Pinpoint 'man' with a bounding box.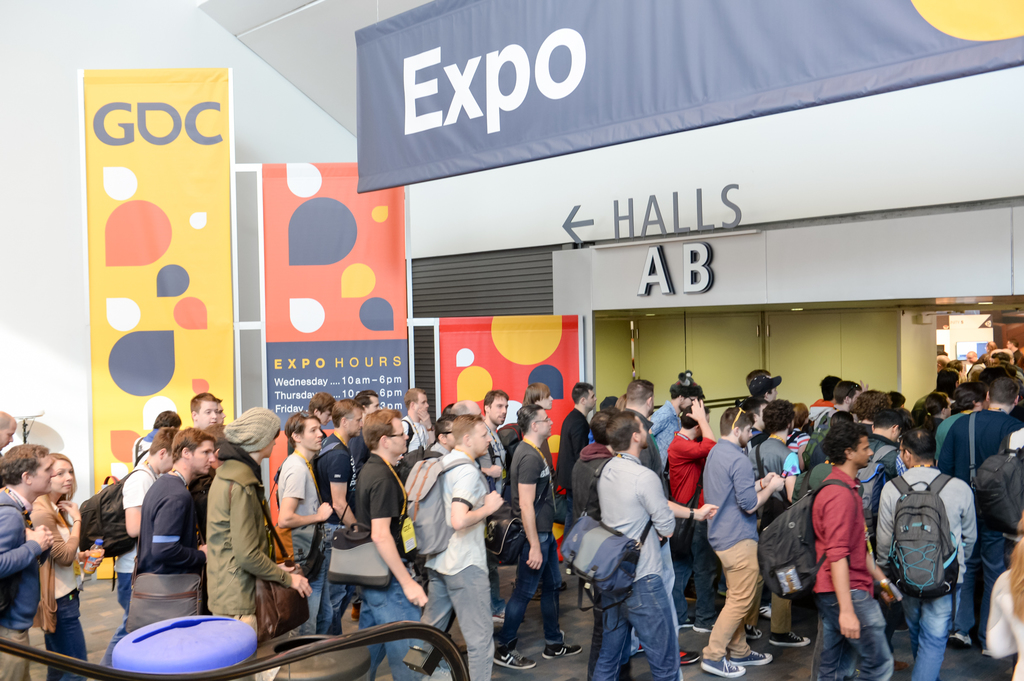
rect(120, 428, 225, 636).
